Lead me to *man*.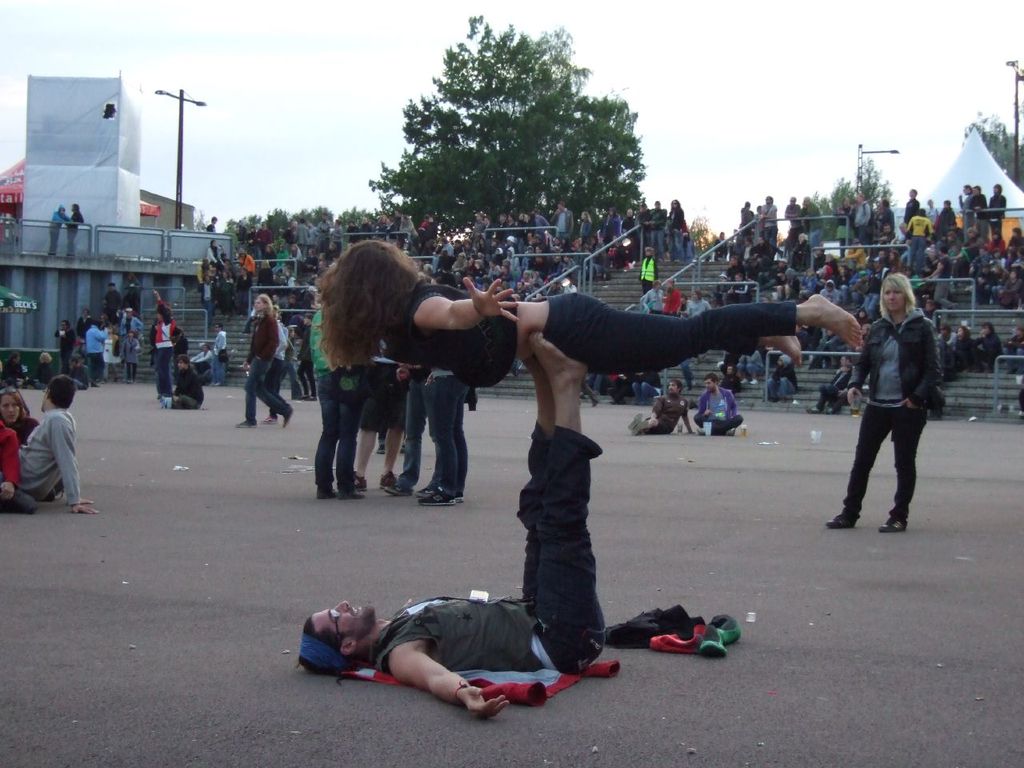
Lead to locate(309, 223, 317, 250).
